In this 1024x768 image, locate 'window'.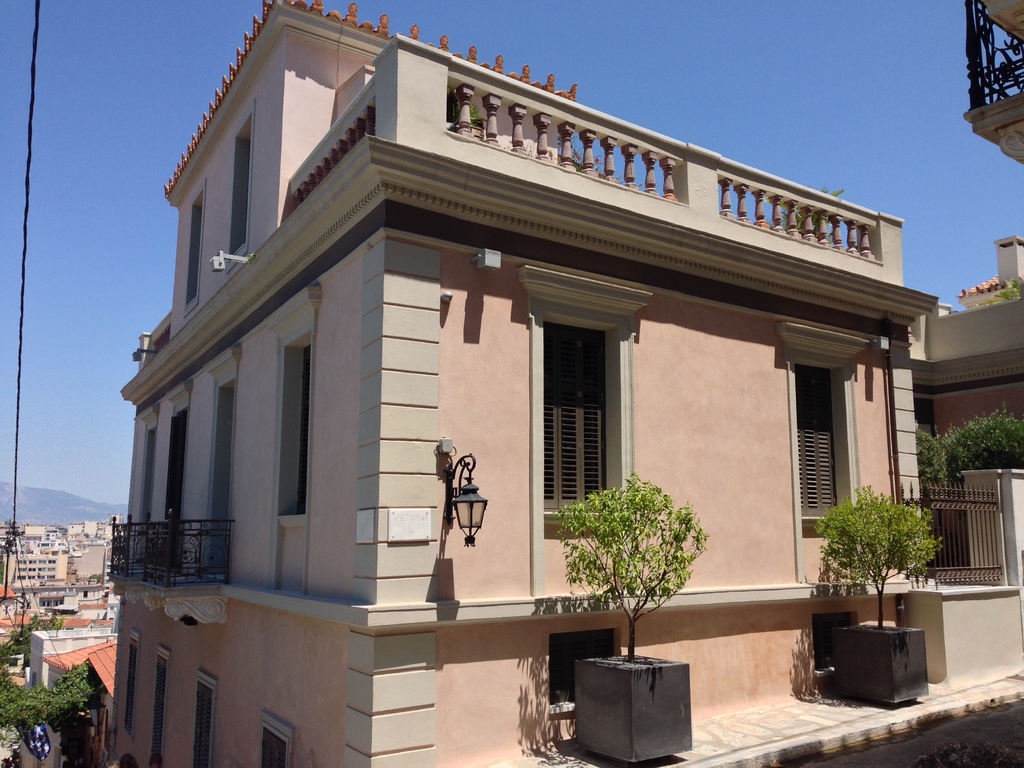
Bounding box: l=130, t=426, r=156, b=566.
